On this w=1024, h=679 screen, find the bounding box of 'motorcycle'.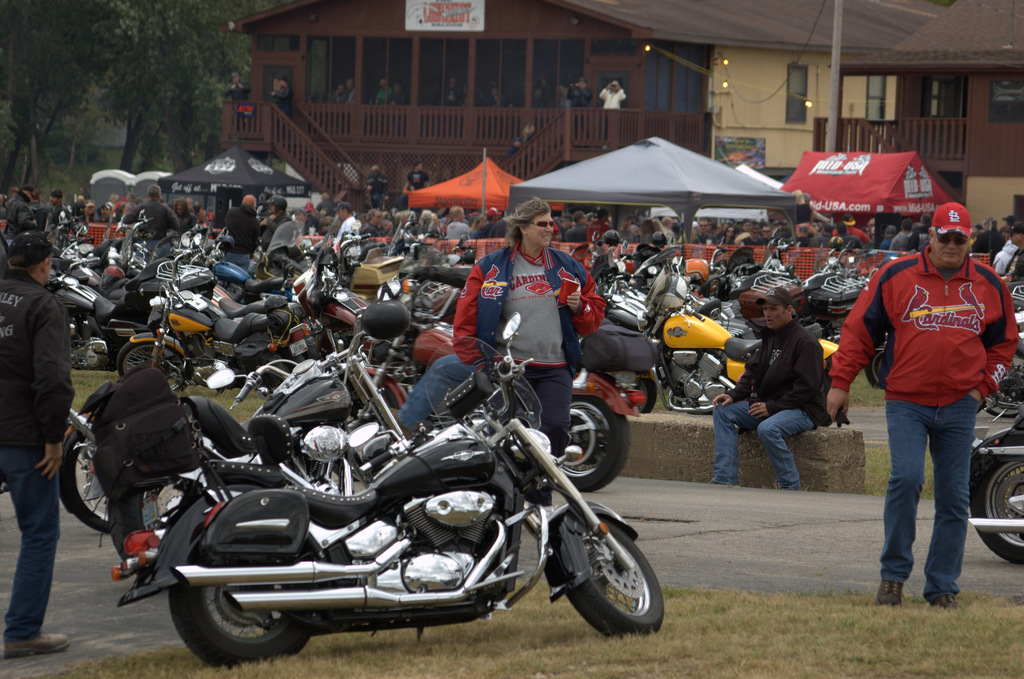
Bounding box: left=113, top=315, right=660, bottom=663.
